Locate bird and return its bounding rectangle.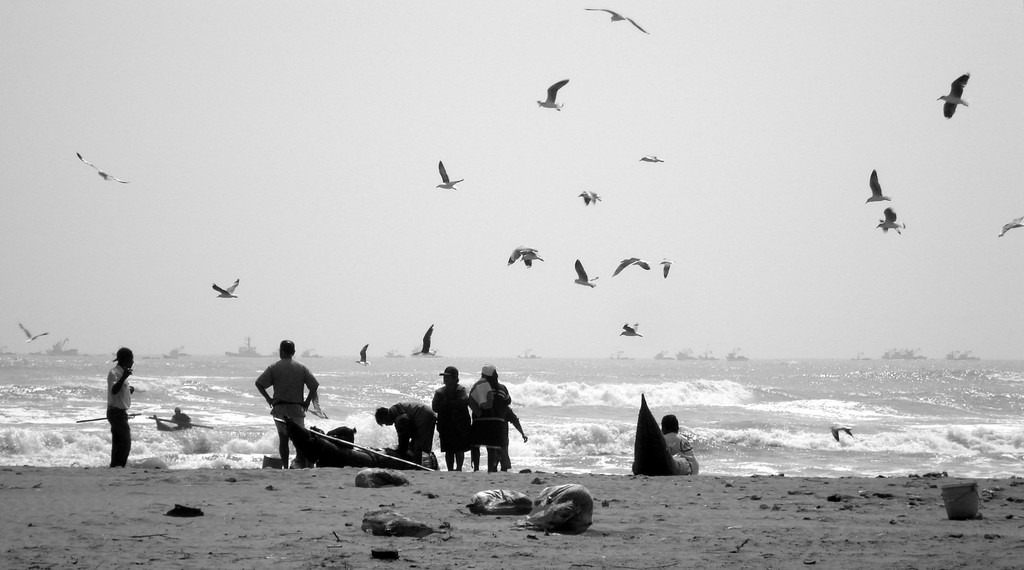
pyautogui.locateOnScreen(584, 5, 645, 35).
